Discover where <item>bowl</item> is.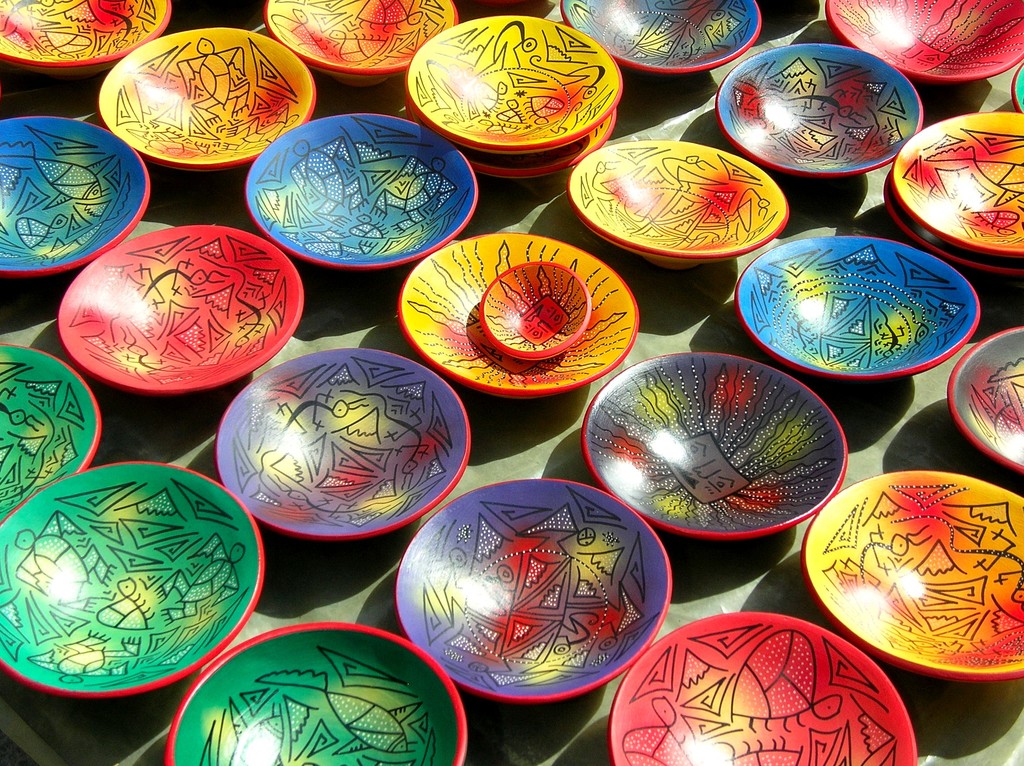
Discovered at (611, 610, 916, 765).
